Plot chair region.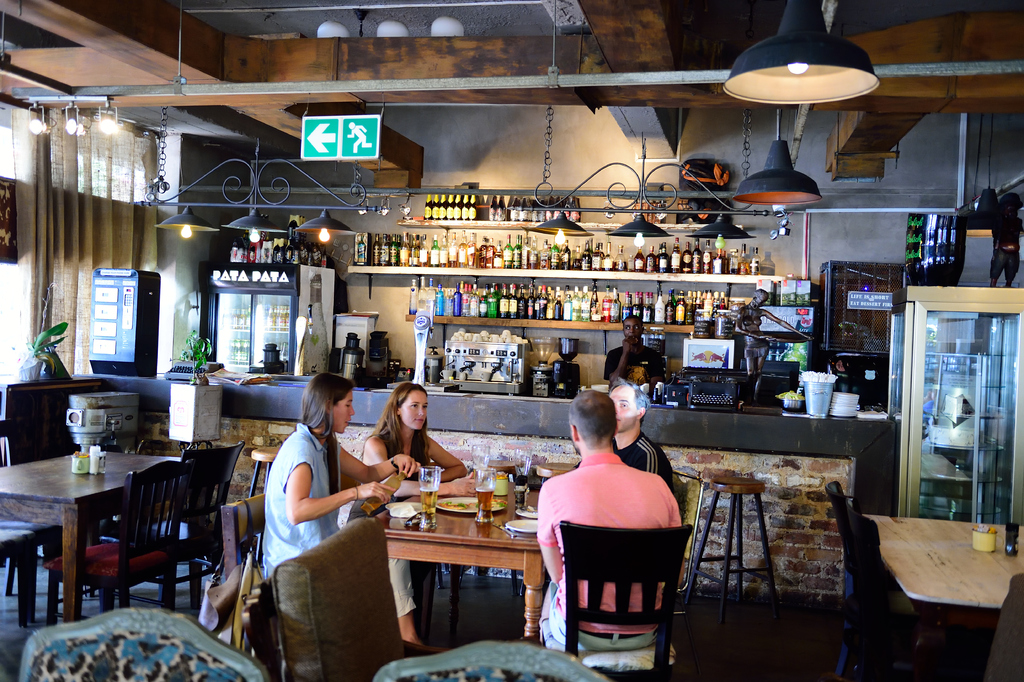
Plotted at crop(668, 467, 703, 624).
